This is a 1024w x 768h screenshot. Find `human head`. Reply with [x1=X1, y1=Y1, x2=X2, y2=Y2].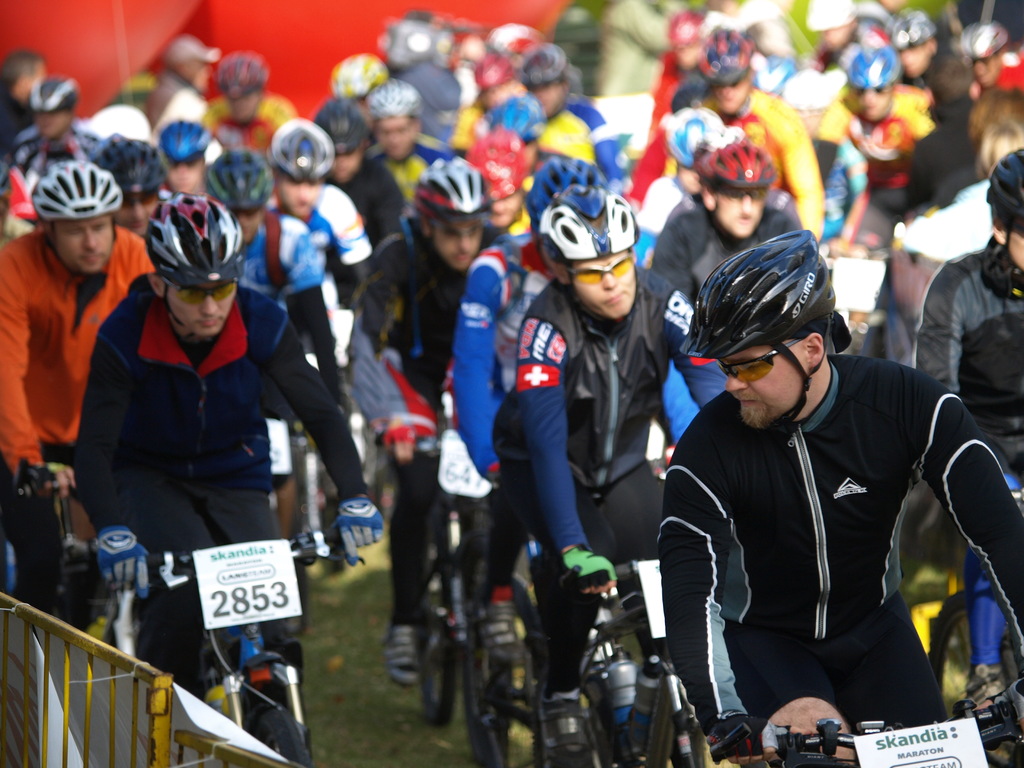
[x1=374, y1=81, x2=422, y2=161].
